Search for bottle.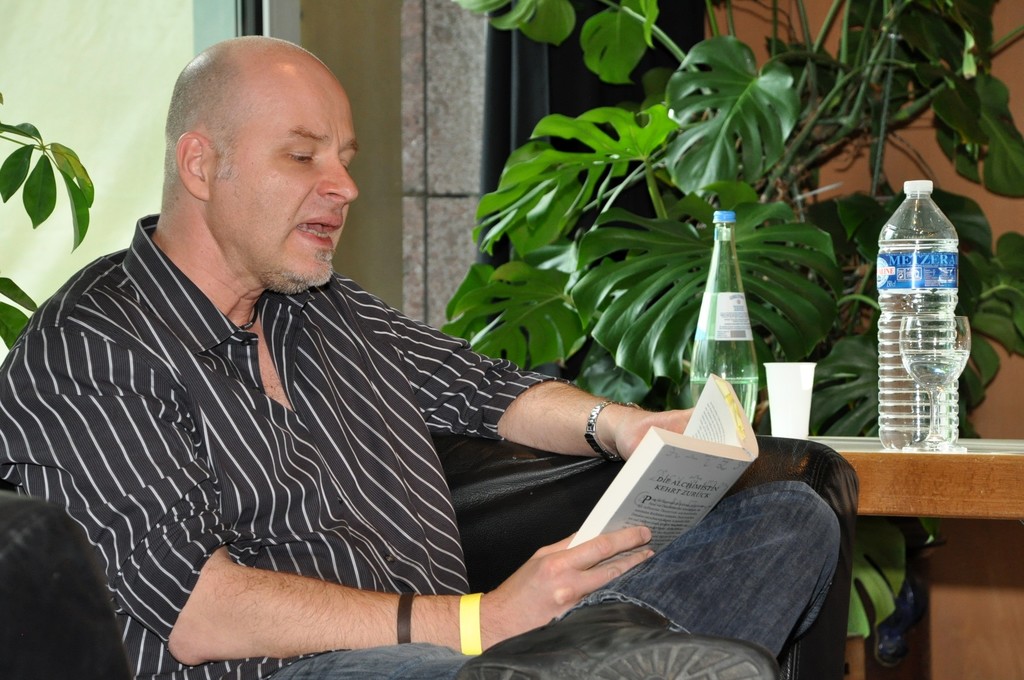
Found at left=685, top=207, right=764, bottom=432.
